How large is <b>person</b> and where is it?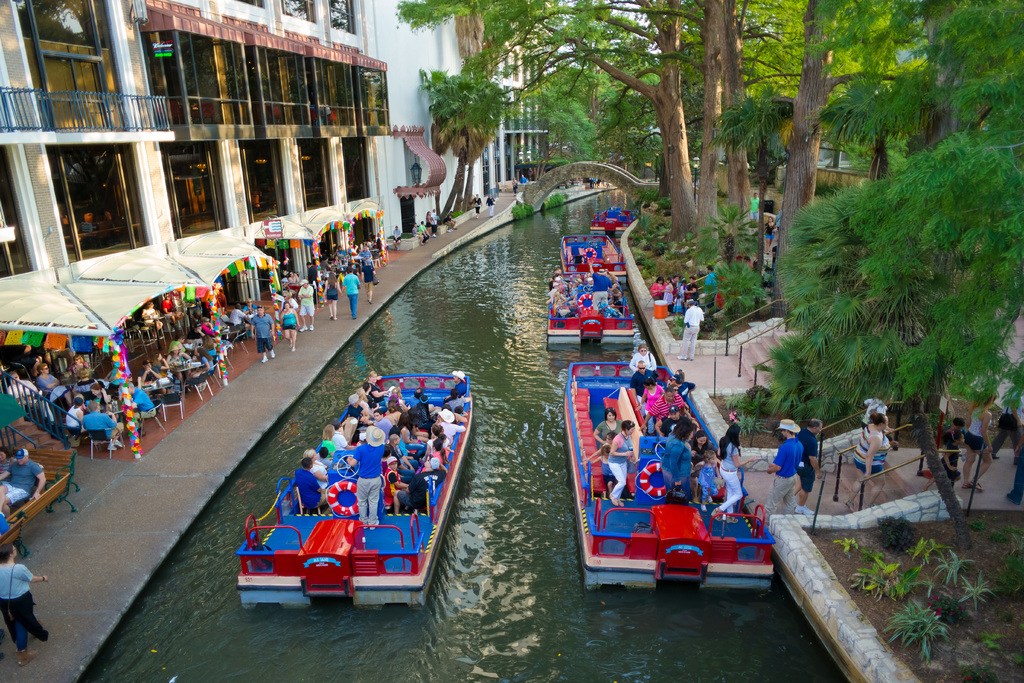
Bounding box: select_region(138, 359, 158, 384).
